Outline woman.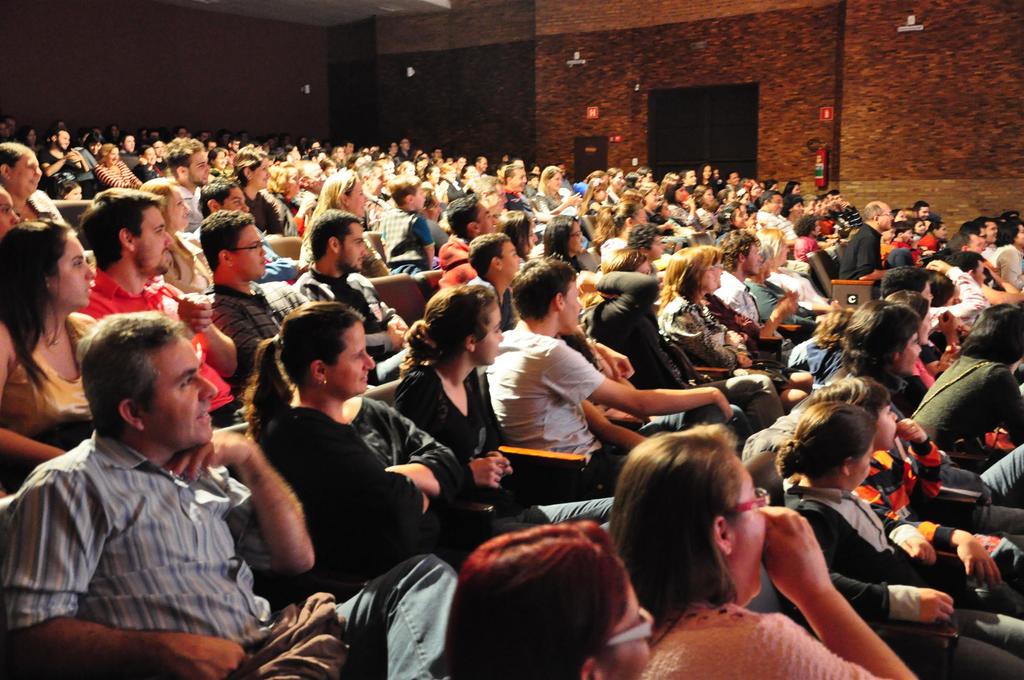
Outline: [241,300,527,596].
